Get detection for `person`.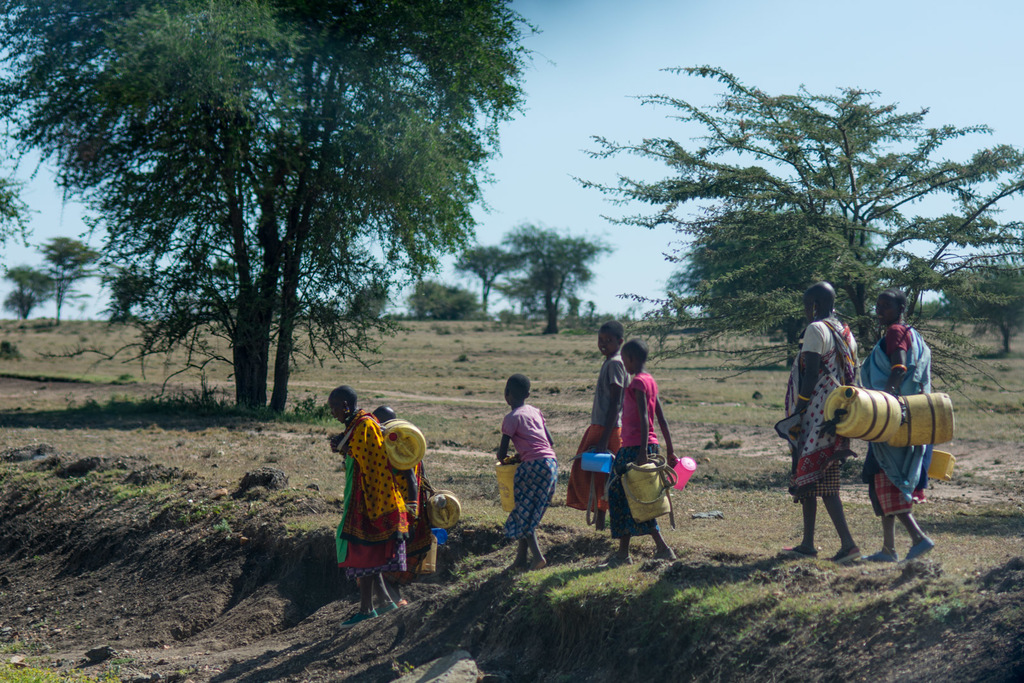
Detection: 325:382:412:620.
